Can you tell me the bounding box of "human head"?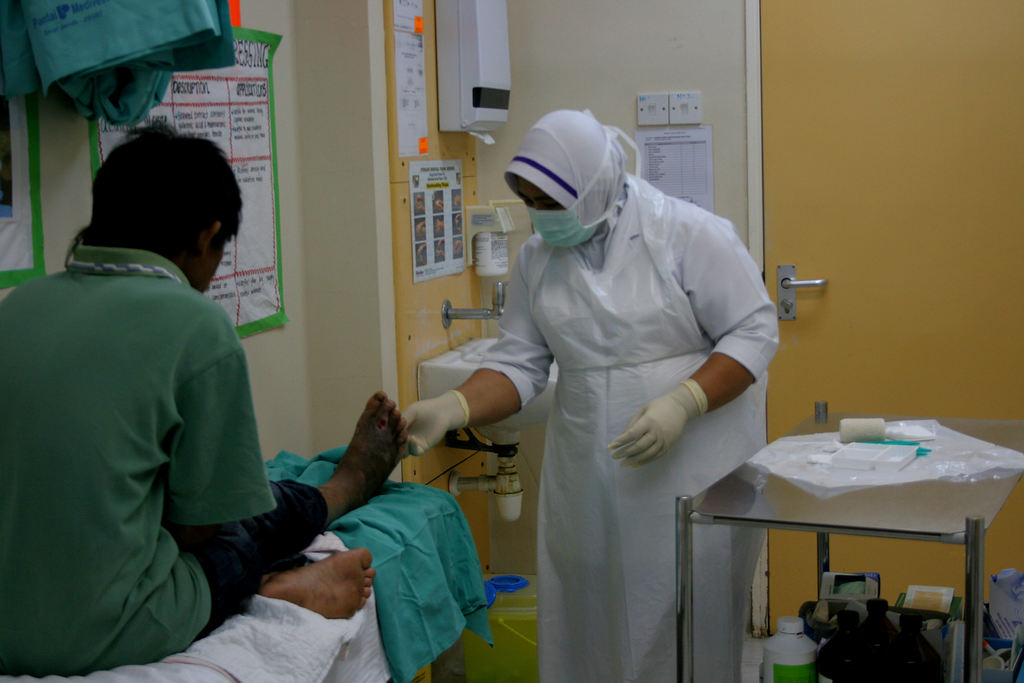
crop(508, 108, 616, 247).
